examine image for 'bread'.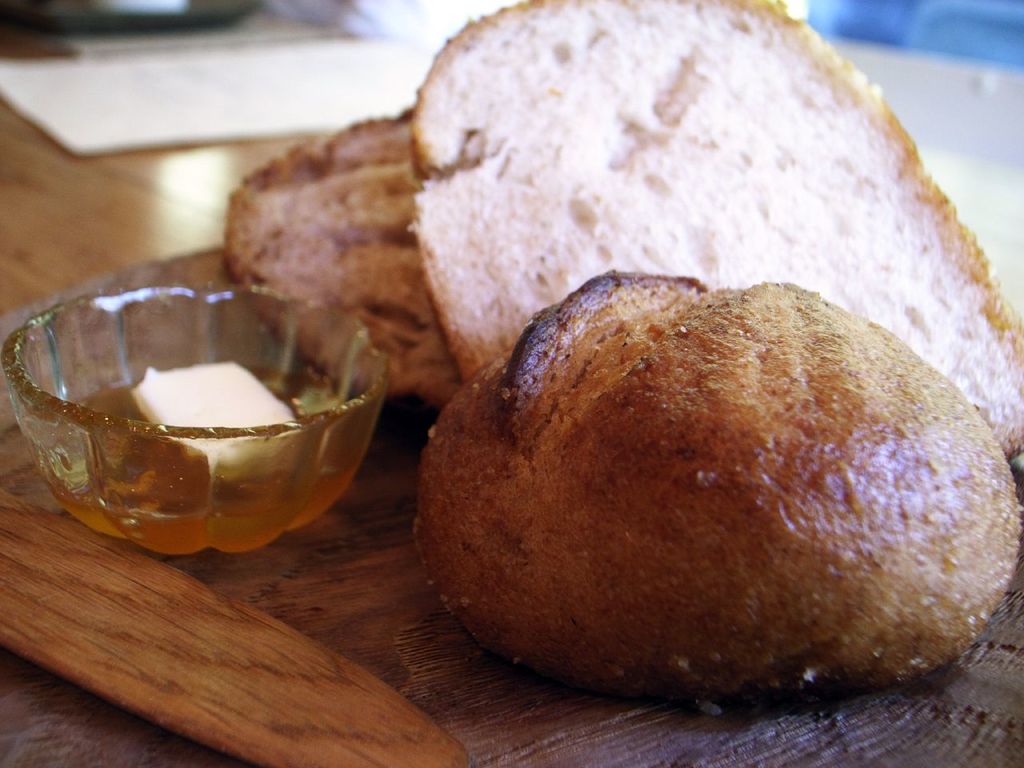
Examination result: <region>415, 0, 1023, 454</region>.
